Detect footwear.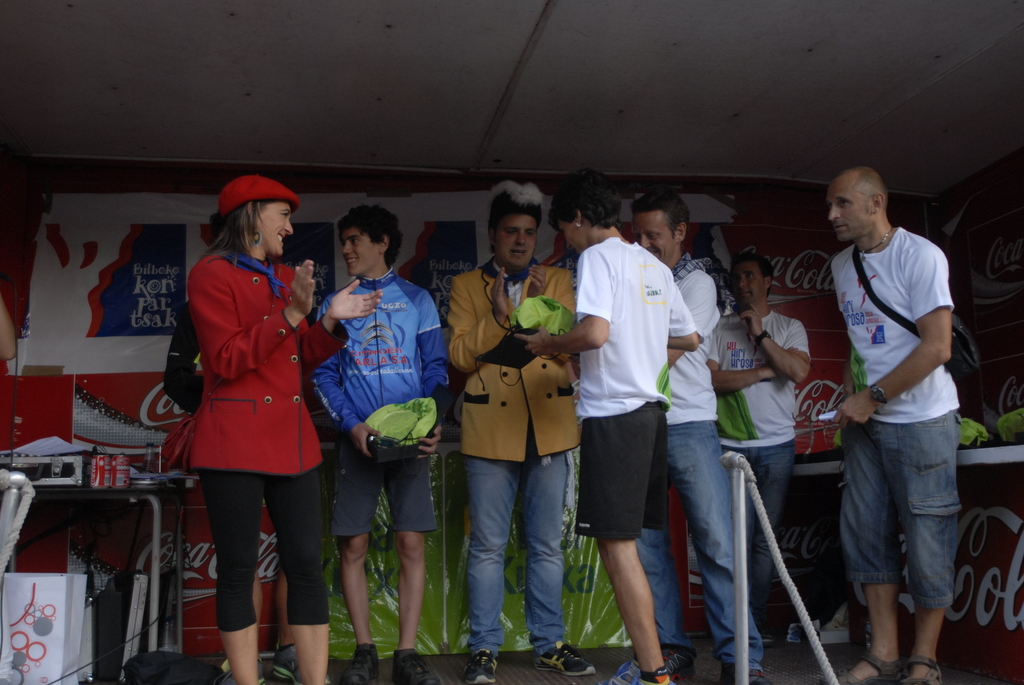
Detected at <bbox>392, 644, 452, 684</bbox>.
